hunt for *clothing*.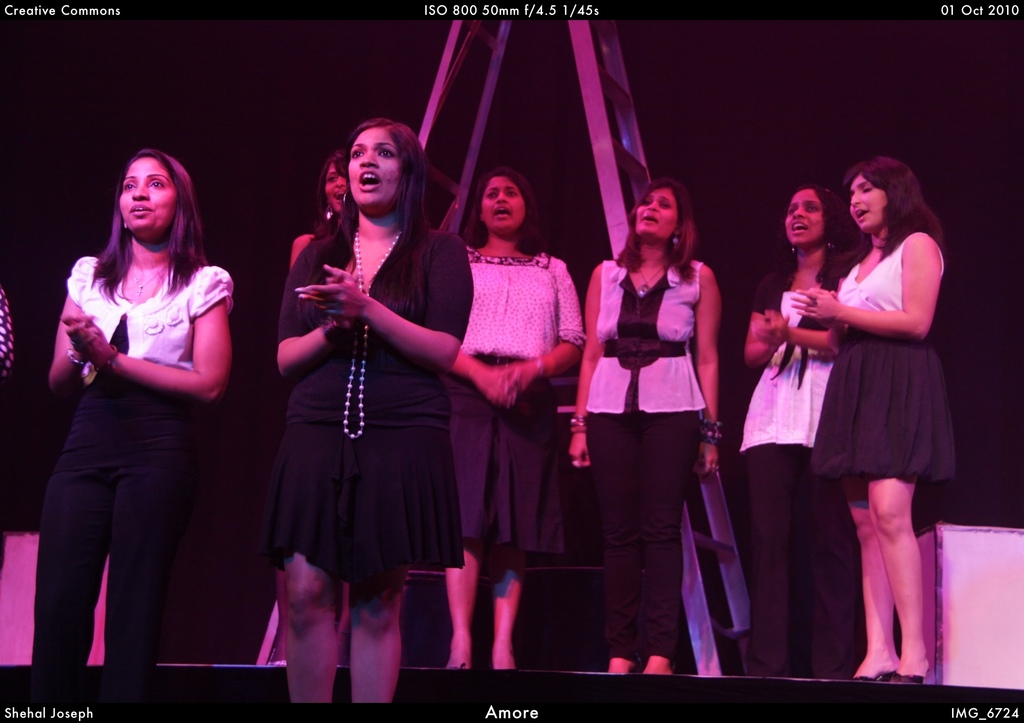
Hunted down at box=[808, 231, 955, 478].
